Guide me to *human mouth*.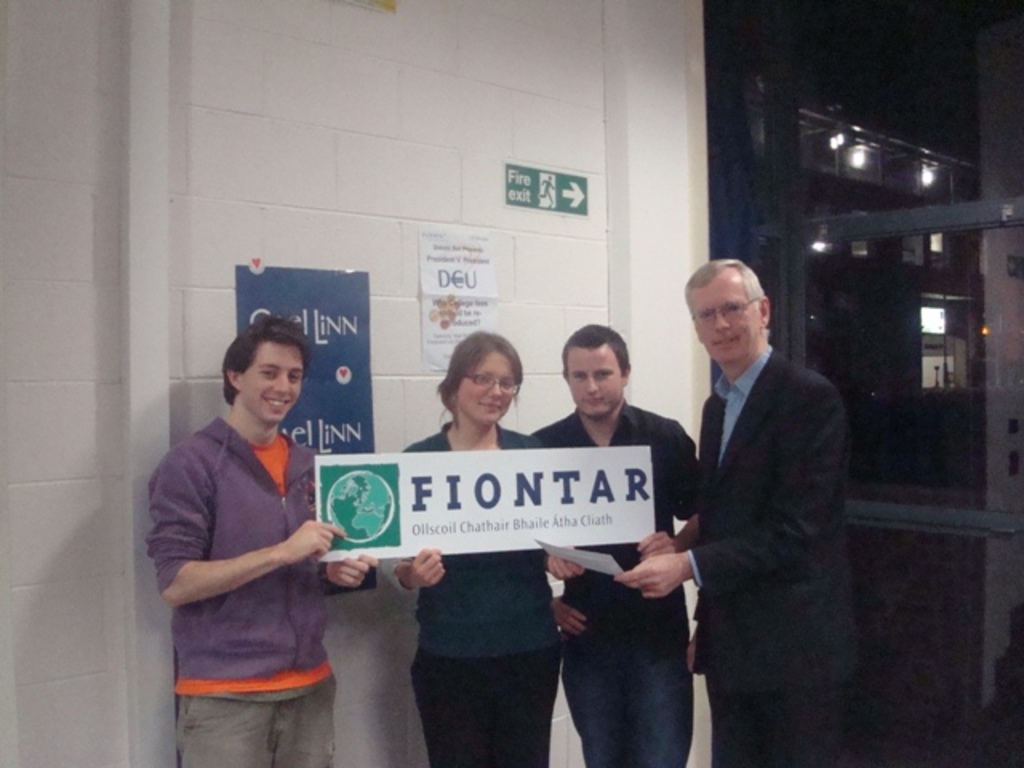
Guidance: 483/400/501/414.
